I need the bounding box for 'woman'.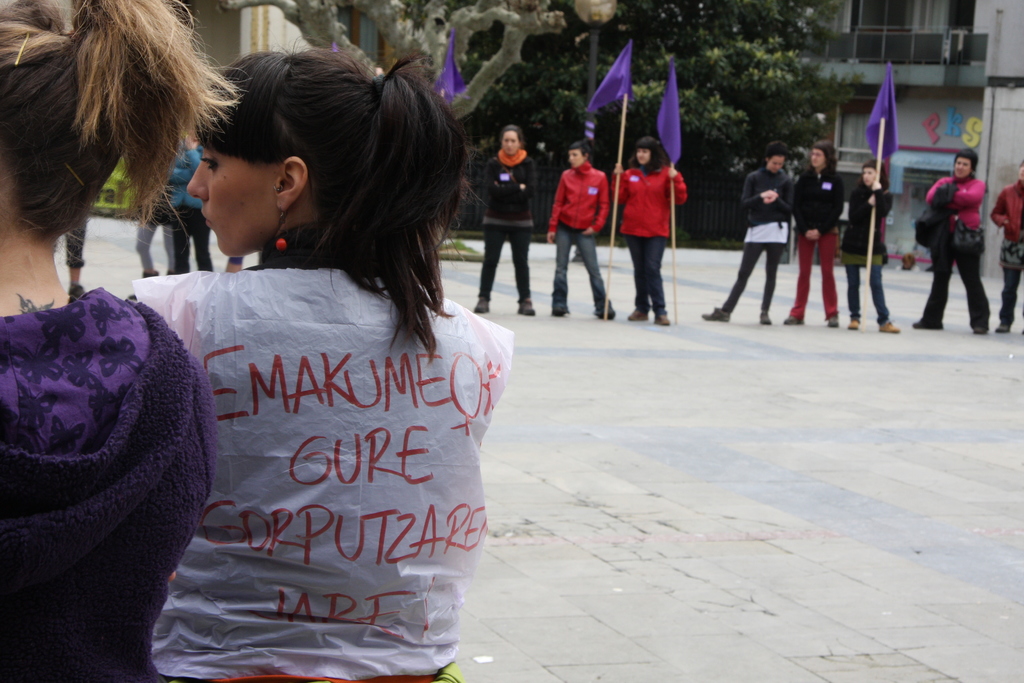
Here it is: region(476, 120, 538, 318).
